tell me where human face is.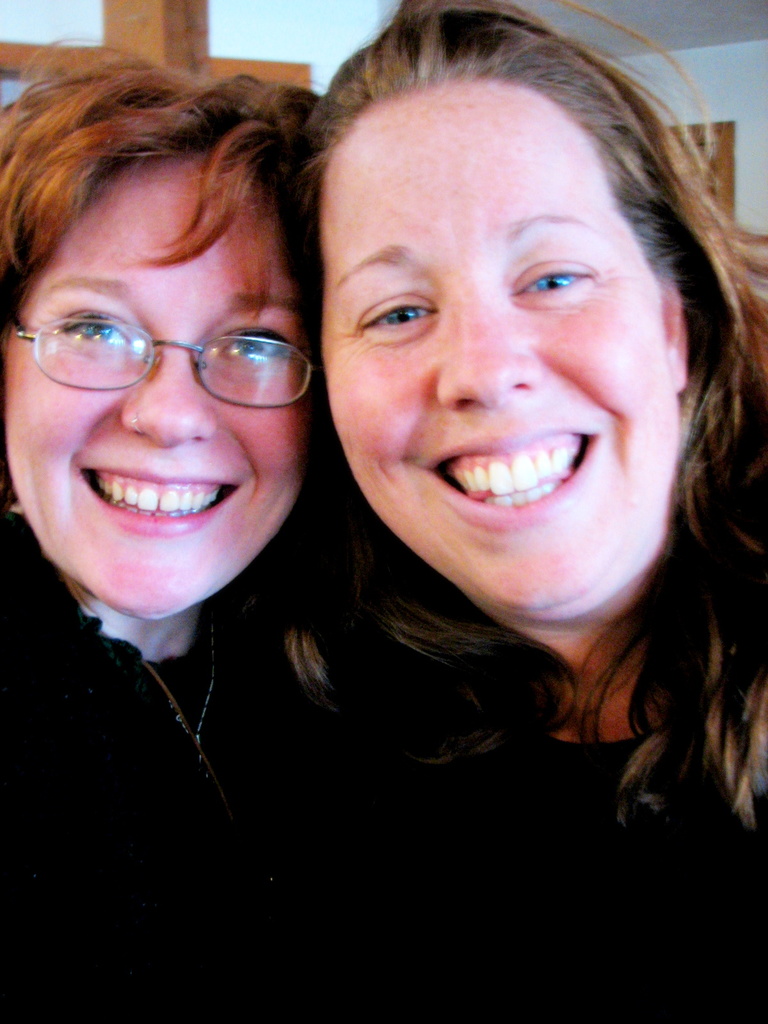
human face is at [x1=317, y1=77, x2=679, y2=611].
